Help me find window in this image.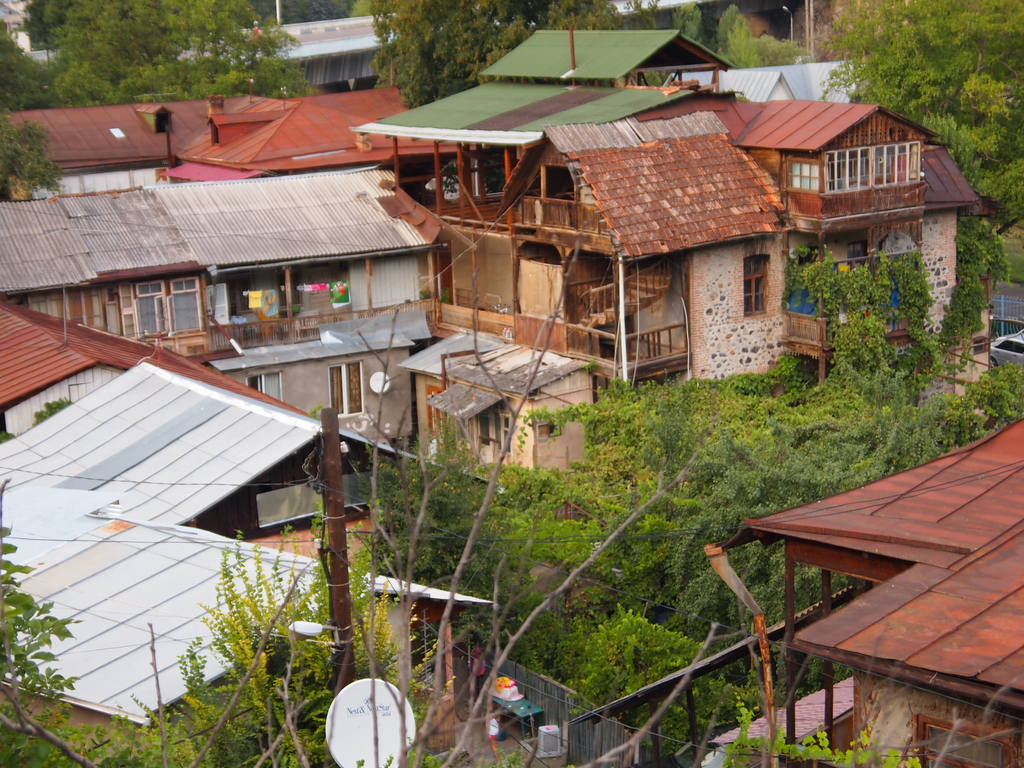
Found it: (124, 274, 205, 337).
